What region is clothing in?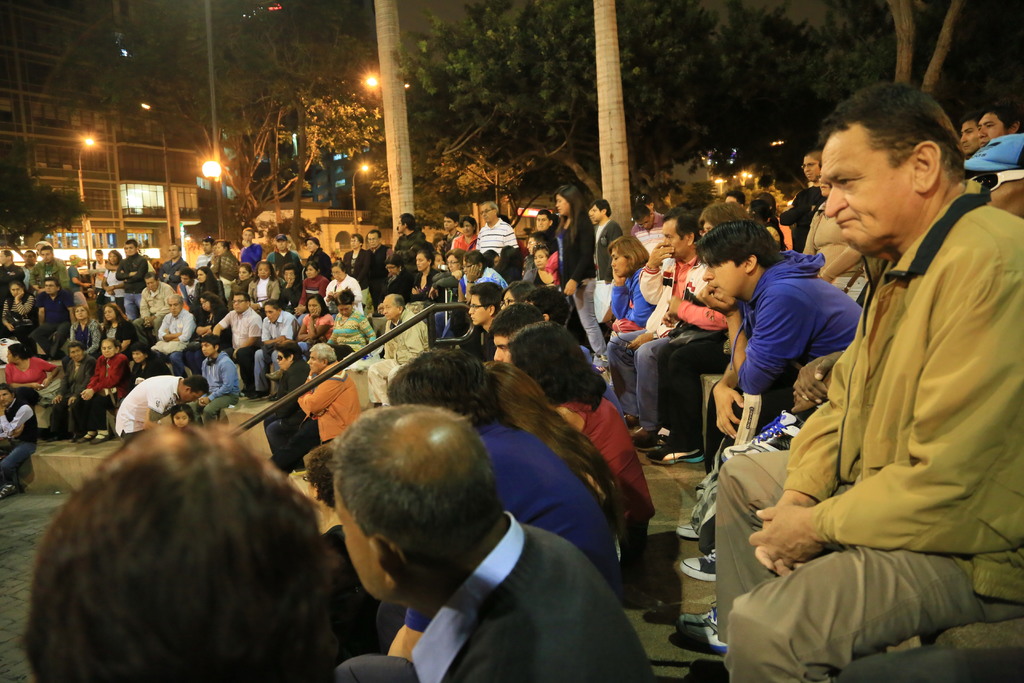
BBox(483, 260, 513, 289).
